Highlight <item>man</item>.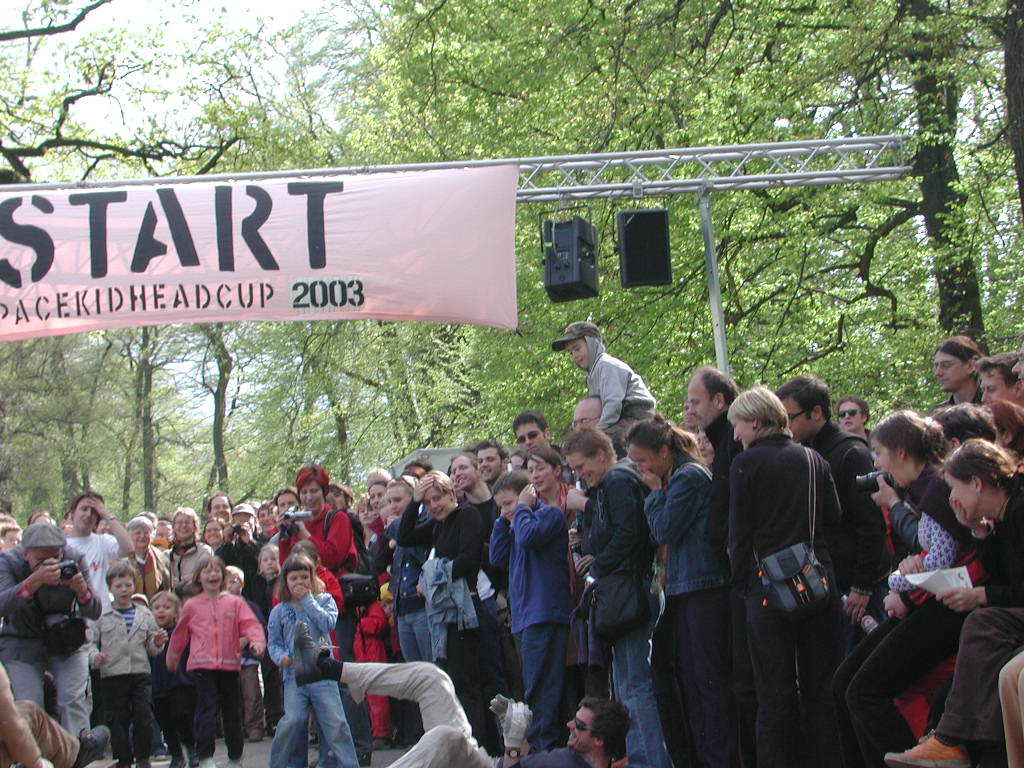
Highlighted region: (x1=290, y1=613, x2=634, y2=767).
